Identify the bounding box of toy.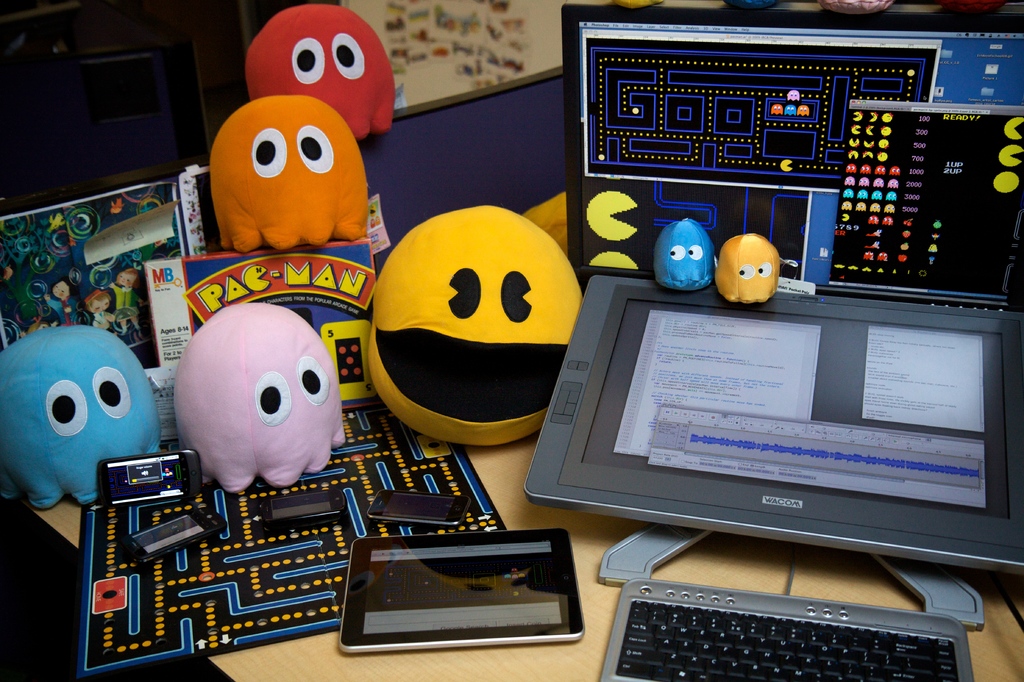
[180, 303, 344, 493].
